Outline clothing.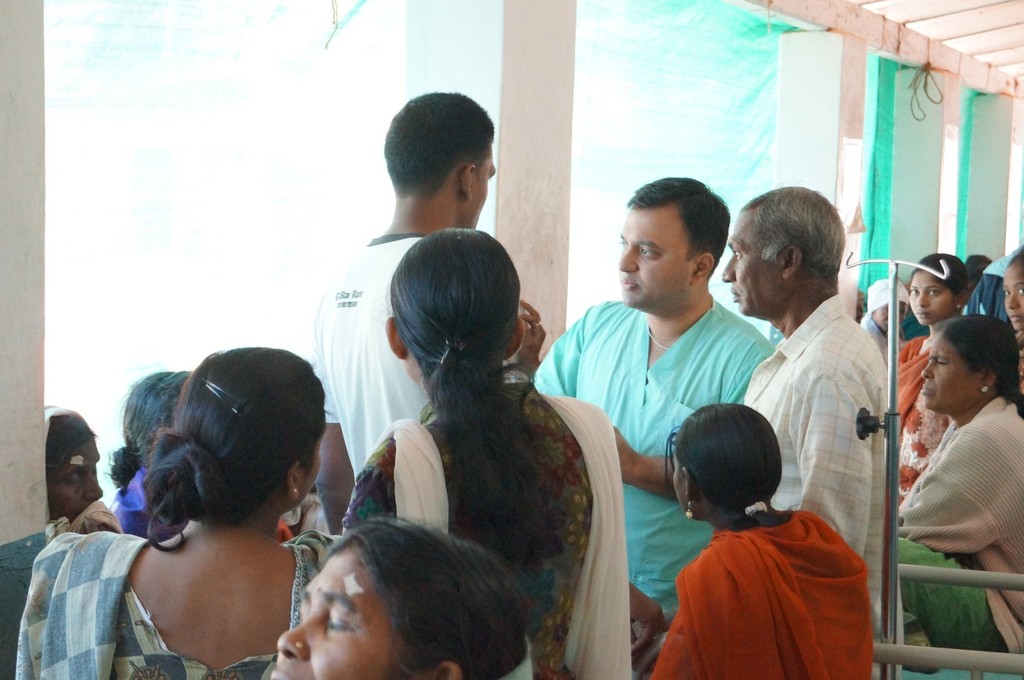
Outline: [729, 290, 894, 644].
